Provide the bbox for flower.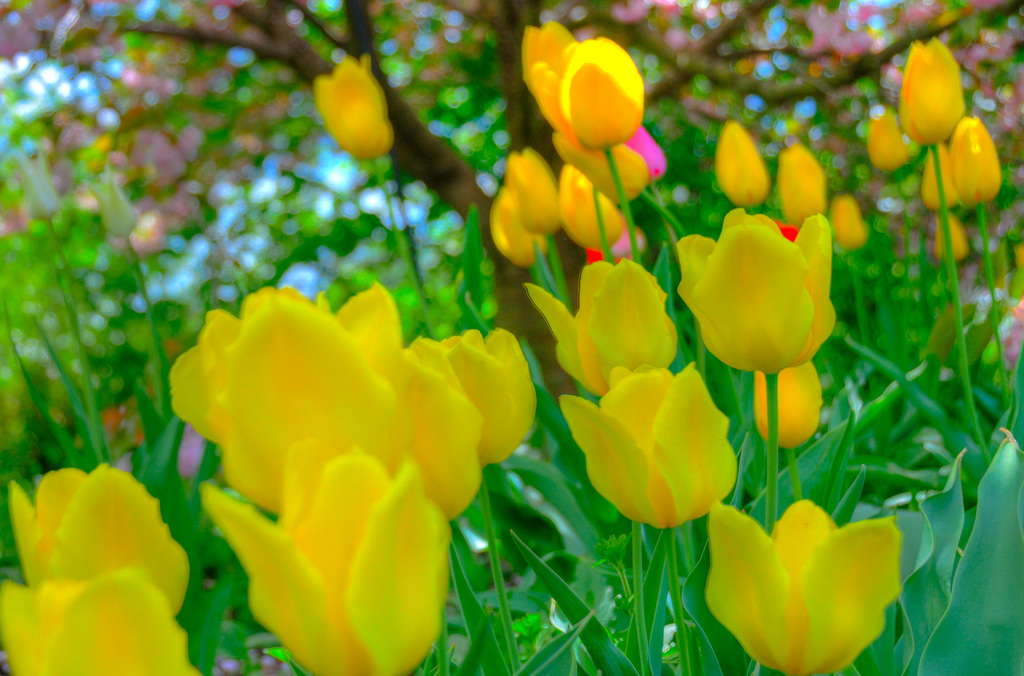
<bbox>522, 12, 574, 145</bbox>.
